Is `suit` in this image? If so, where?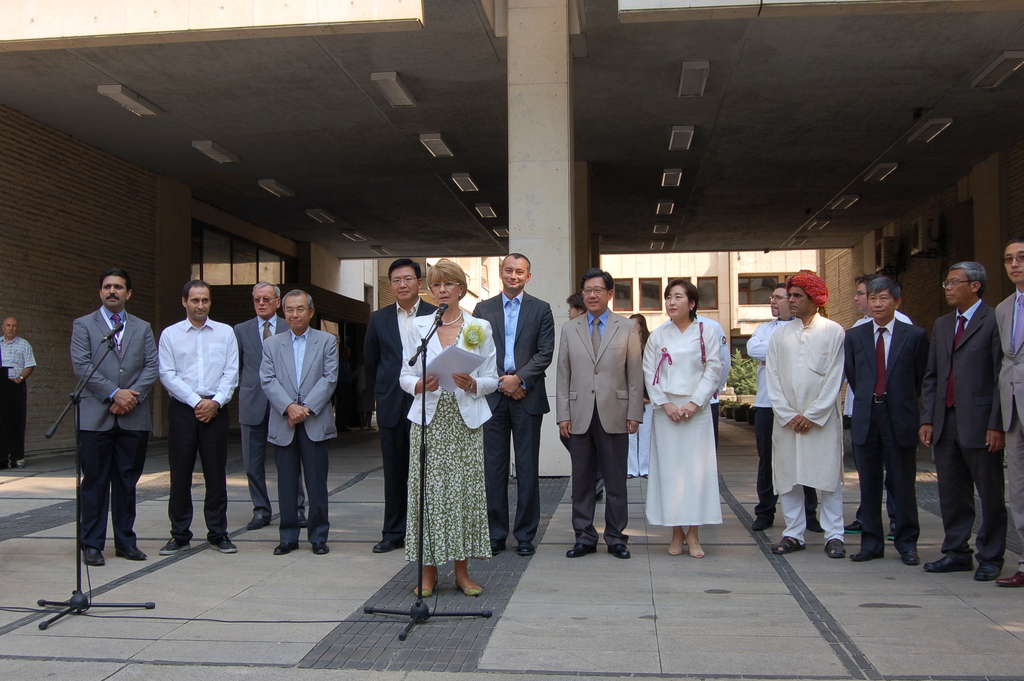
Yes, at x1=843 y1=316 x2=929 y2=551.
